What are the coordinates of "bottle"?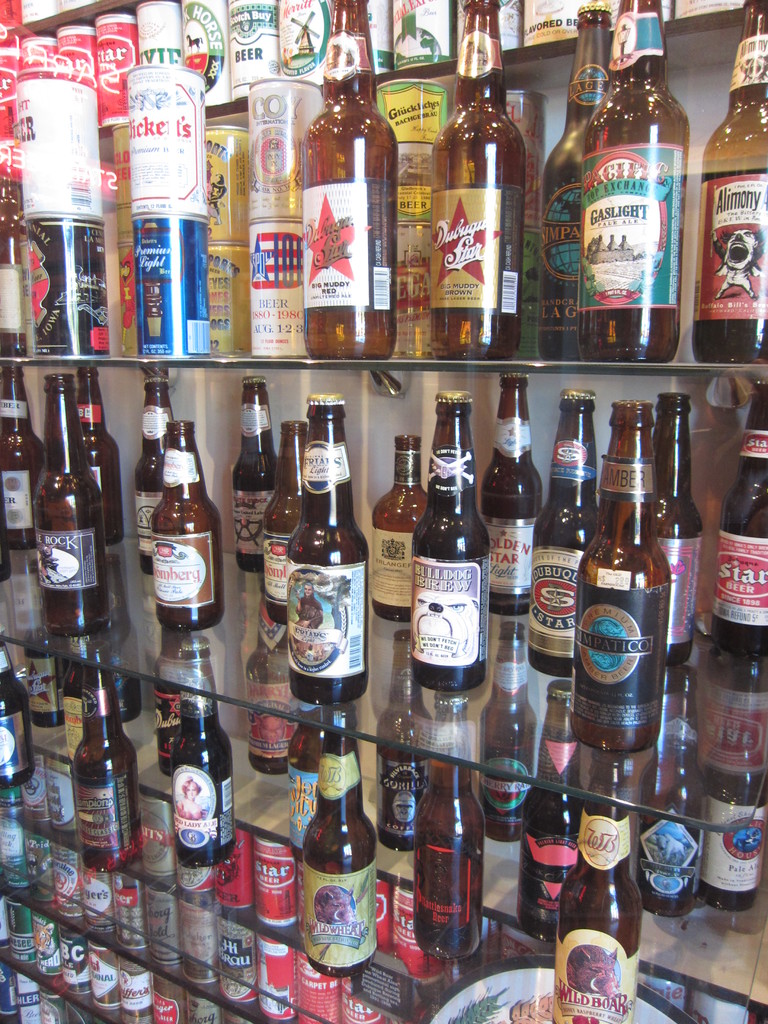
x1=59 y1=360 x2=125 y2=537.
